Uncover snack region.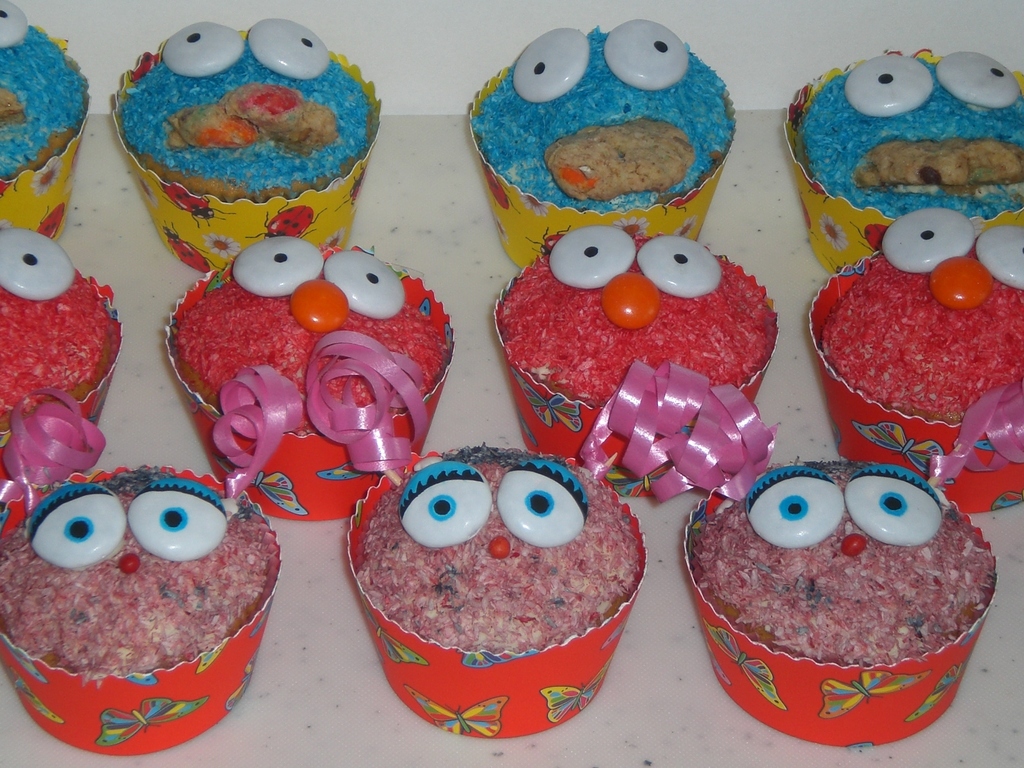
Uncovered: x1=0, y1=466, x2=271, y2=762.
